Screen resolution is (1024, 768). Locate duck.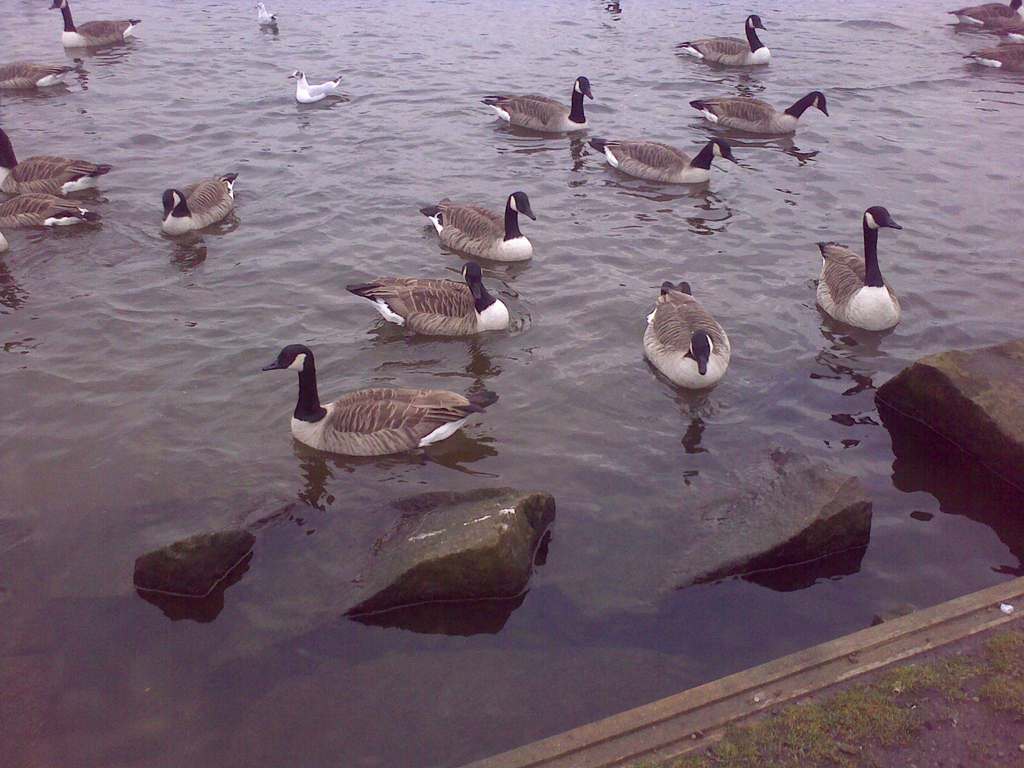
{"left": 586, "top": 136, "right": 742, "bottom": 189}.
